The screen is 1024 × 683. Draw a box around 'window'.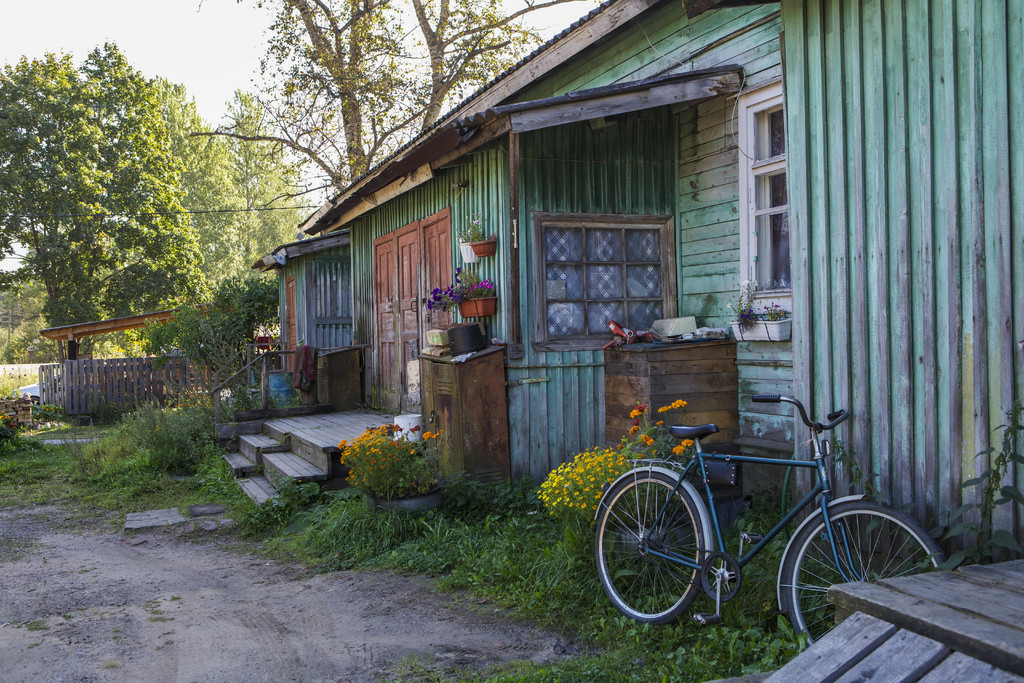
crop(754, 100, 800, 300).
